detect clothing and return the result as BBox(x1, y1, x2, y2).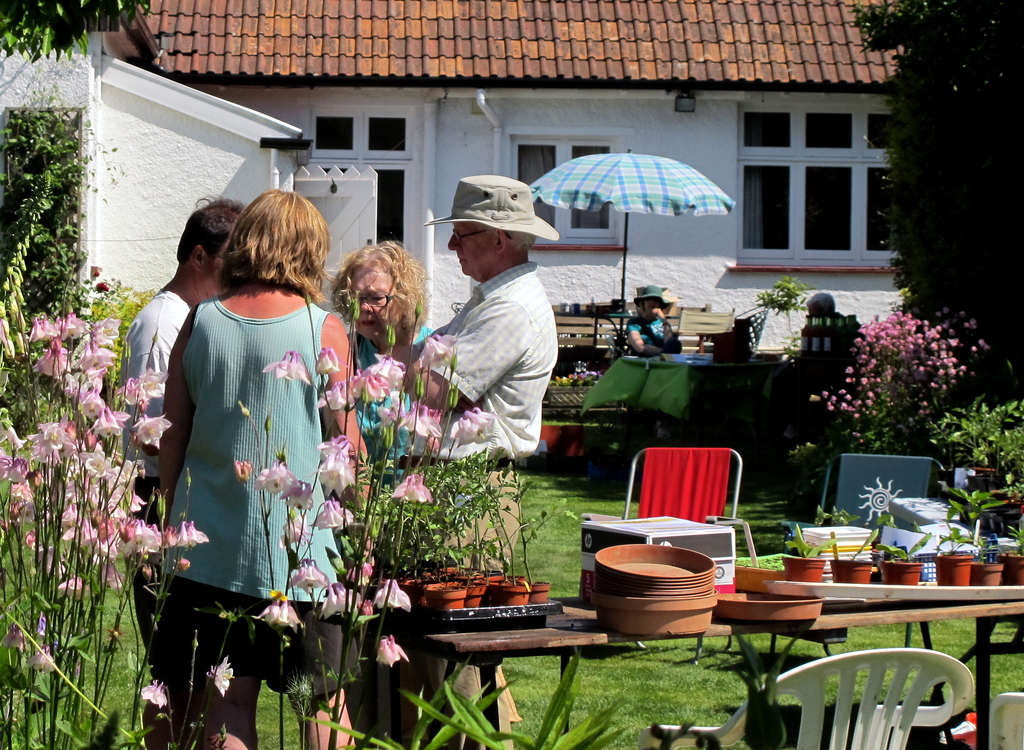
BBox(149, 256, 319, 689).
